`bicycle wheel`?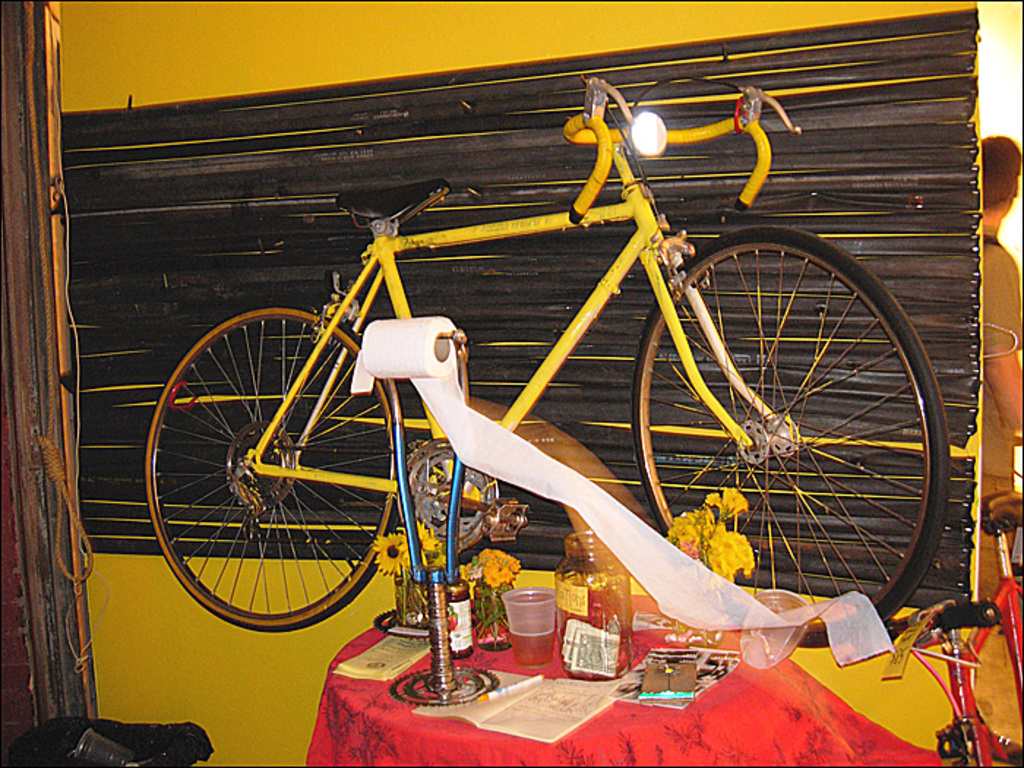
604:222:952:629
